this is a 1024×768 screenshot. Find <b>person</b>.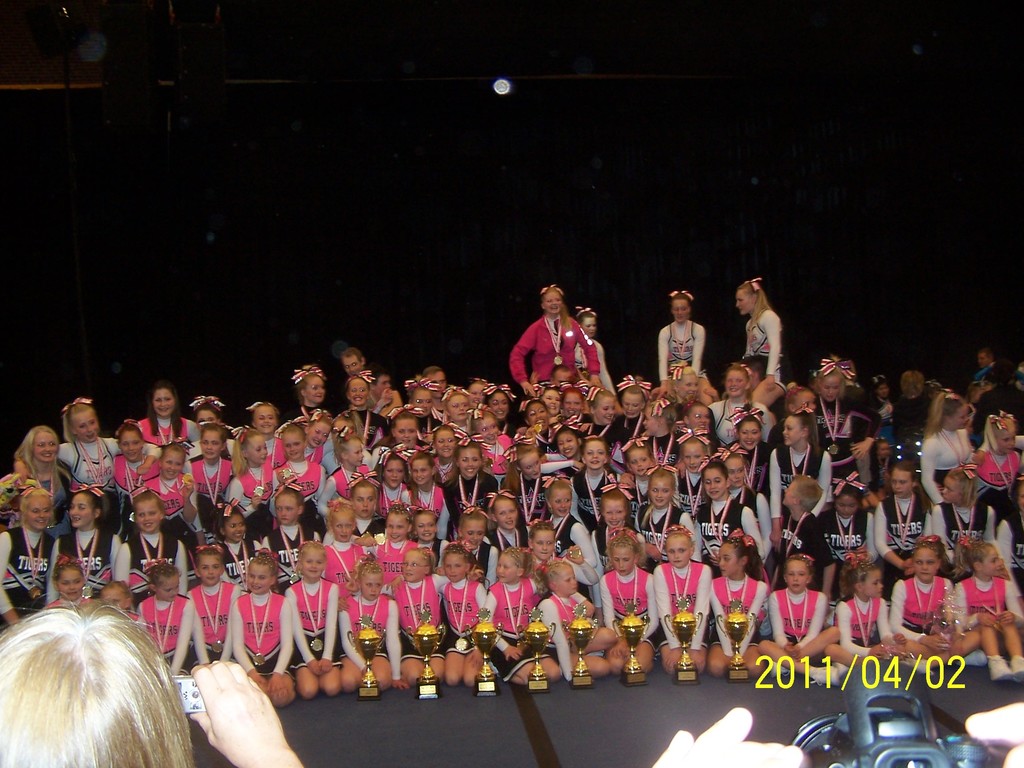
Bounding box: [left=342, top=547, right=408, bottom=699].
